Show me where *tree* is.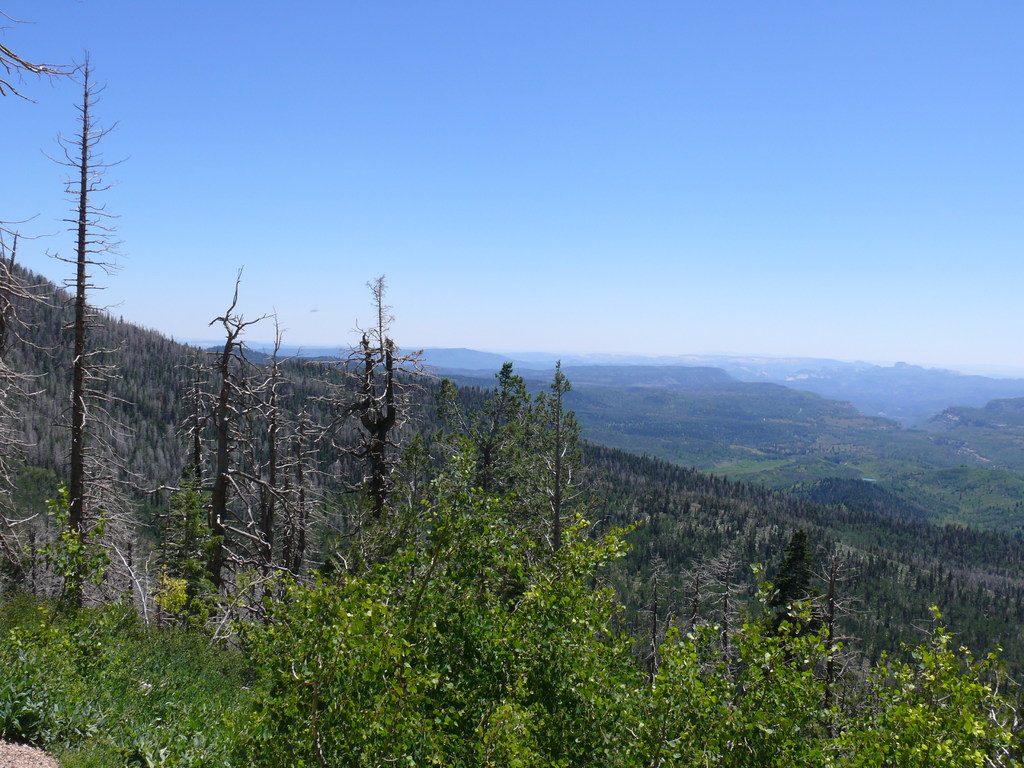
*tree* is at bbox(0, 1, 86, 591).
